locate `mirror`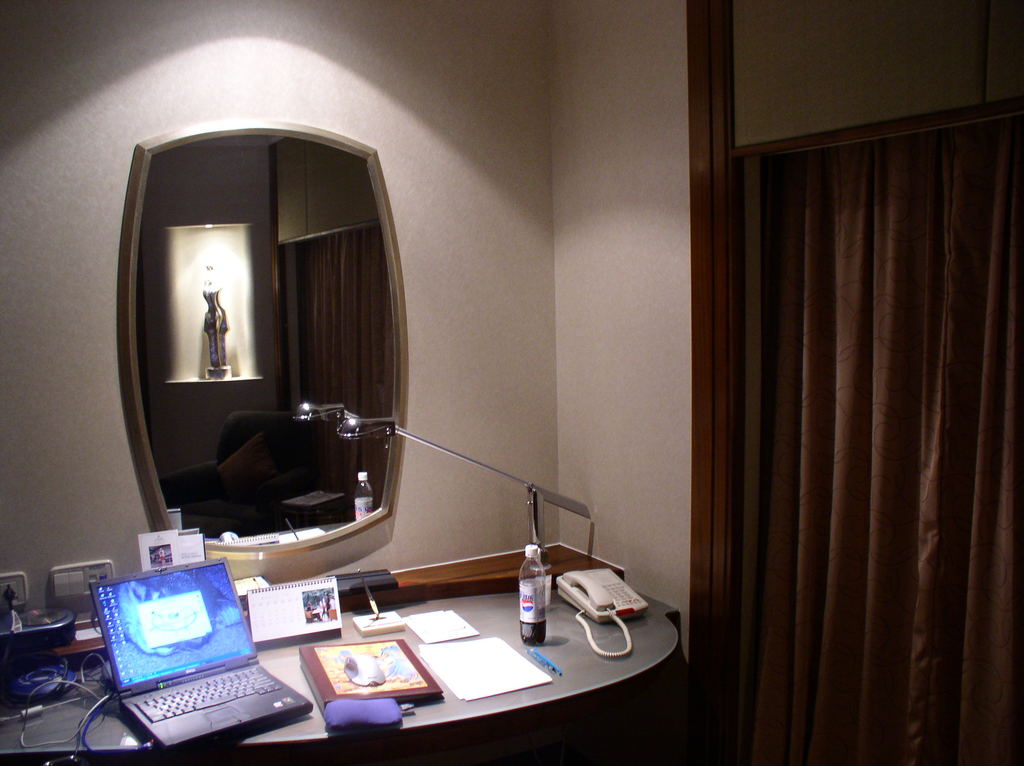
[left=142, top=134, right=385, bottom=543]
